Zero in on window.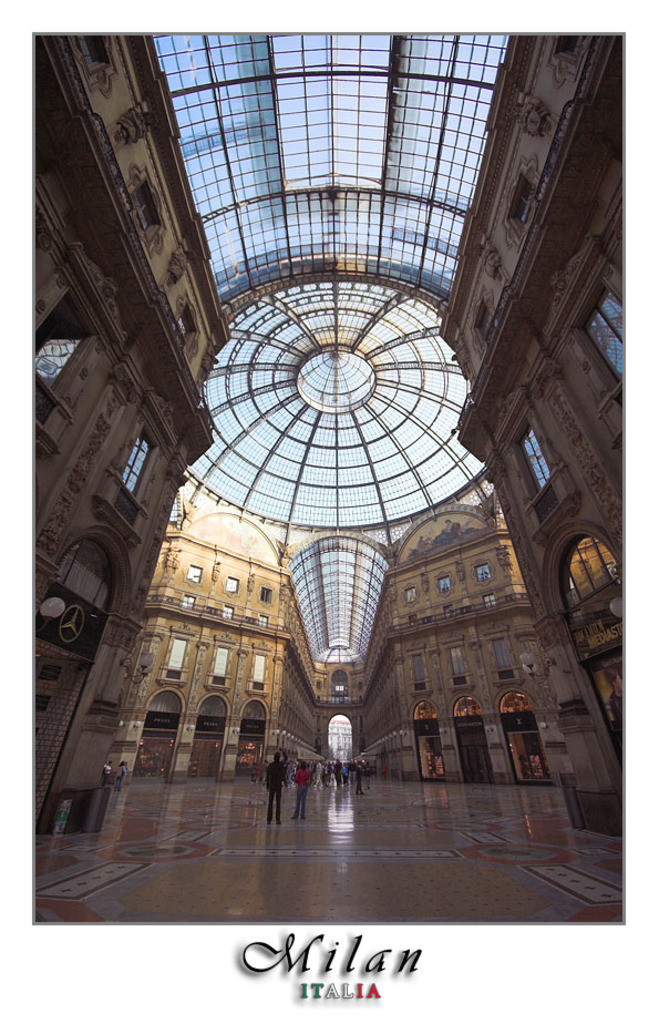
Zeroed in: x1=107, y1=422, x2=162, y2=496.
